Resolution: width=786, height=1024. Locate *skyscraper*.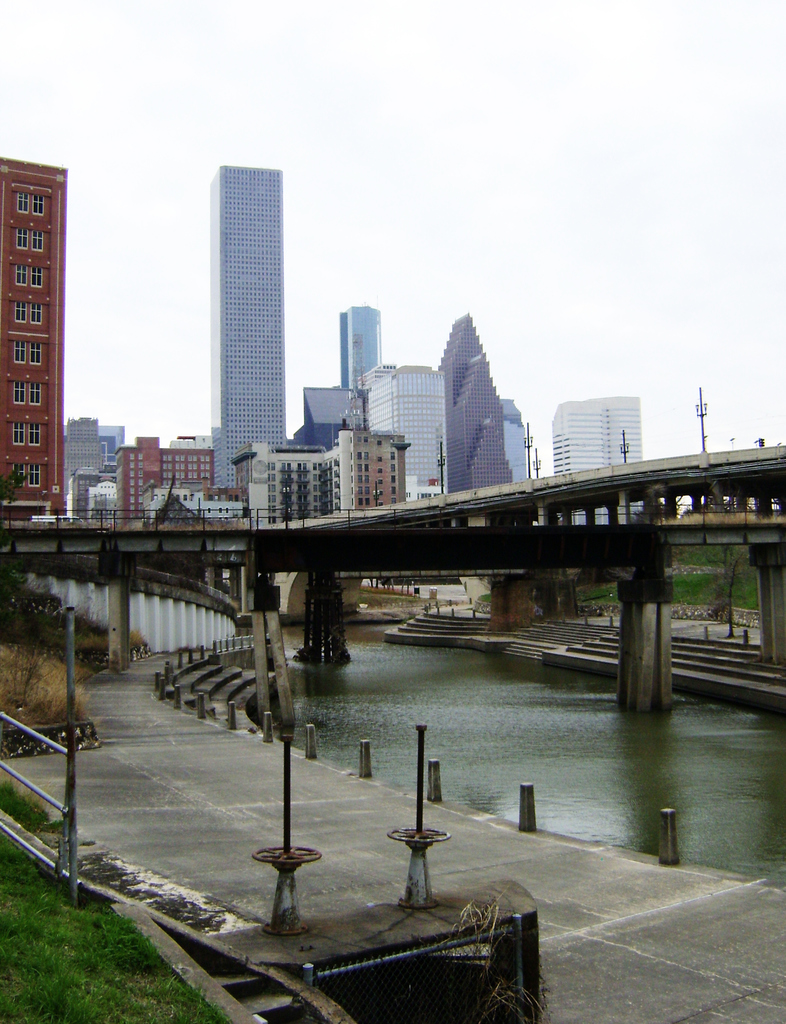
<box>494,394,534,490</box>.
